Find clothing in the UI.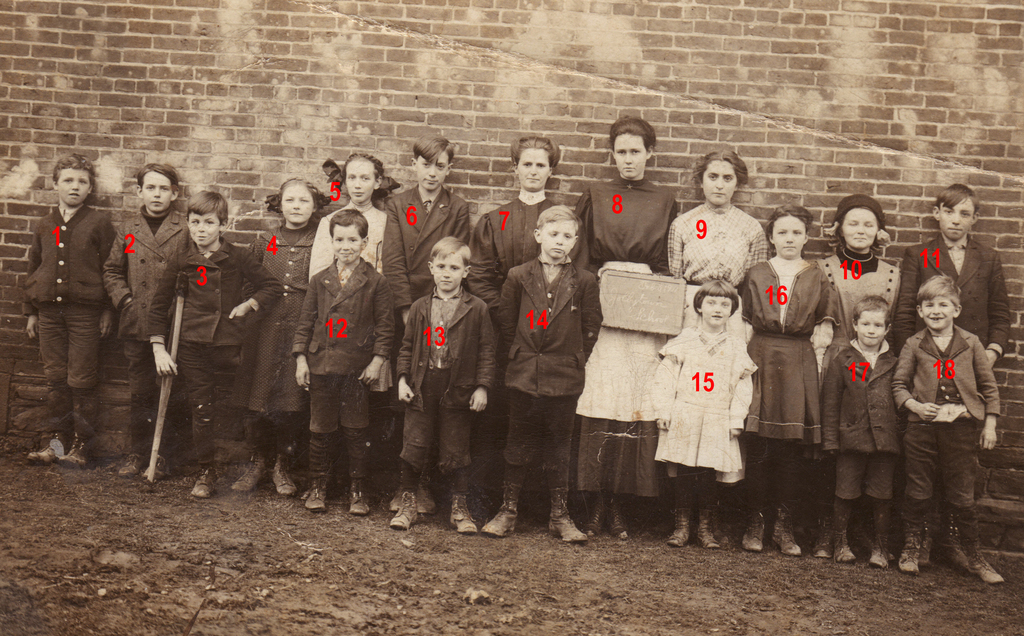
UI element at {"x1": 812, "y1": 252, "x2": 895, "y2": 310}.
